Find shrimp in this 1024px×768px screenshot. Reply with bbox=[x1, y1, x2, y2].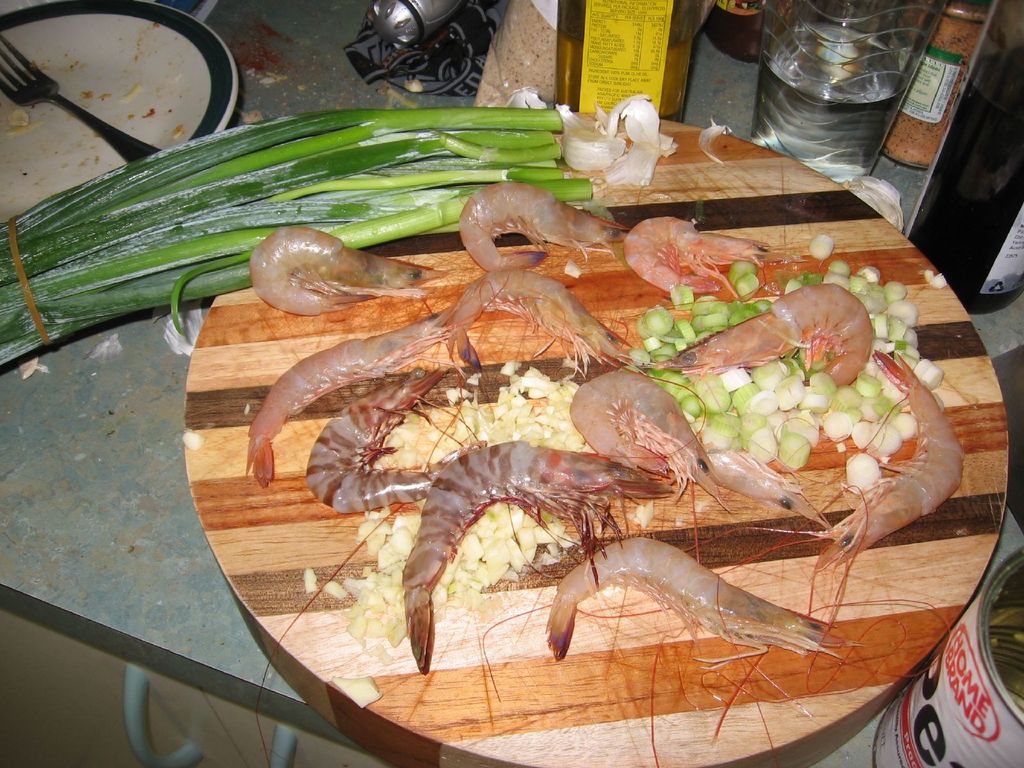
bbox=[303, 365, 447, 515].
